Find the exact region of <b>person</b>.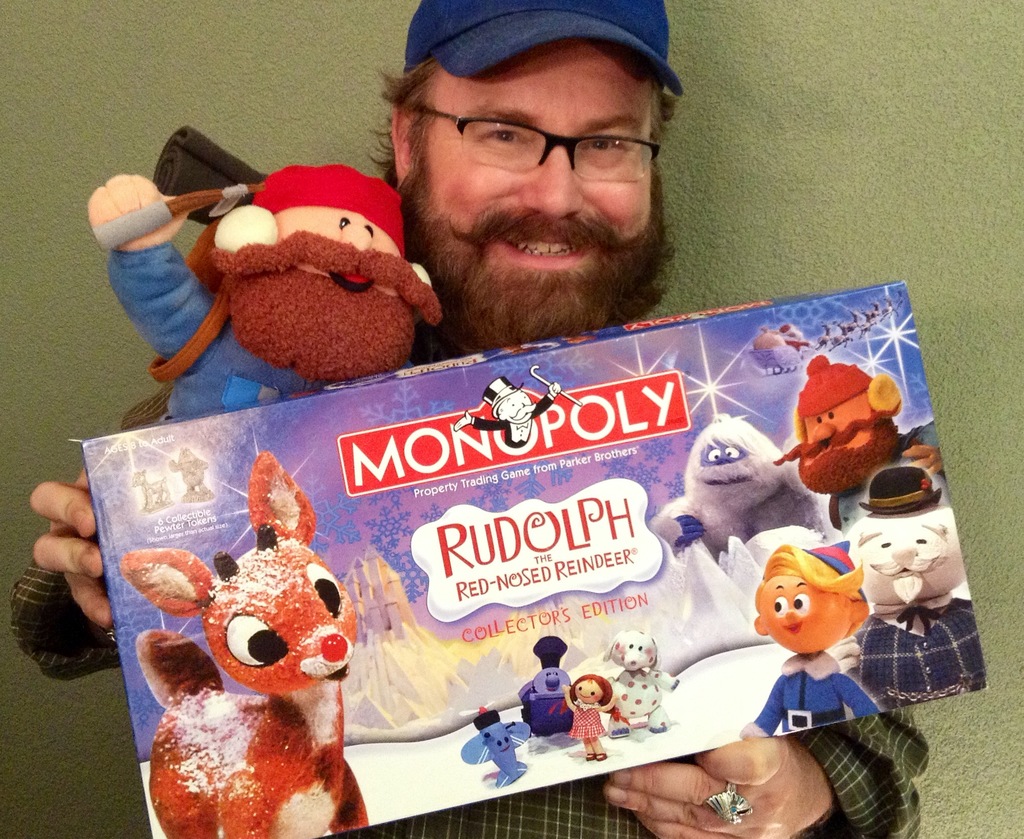
Exact region: select_region(556, 672, 628, 760).
